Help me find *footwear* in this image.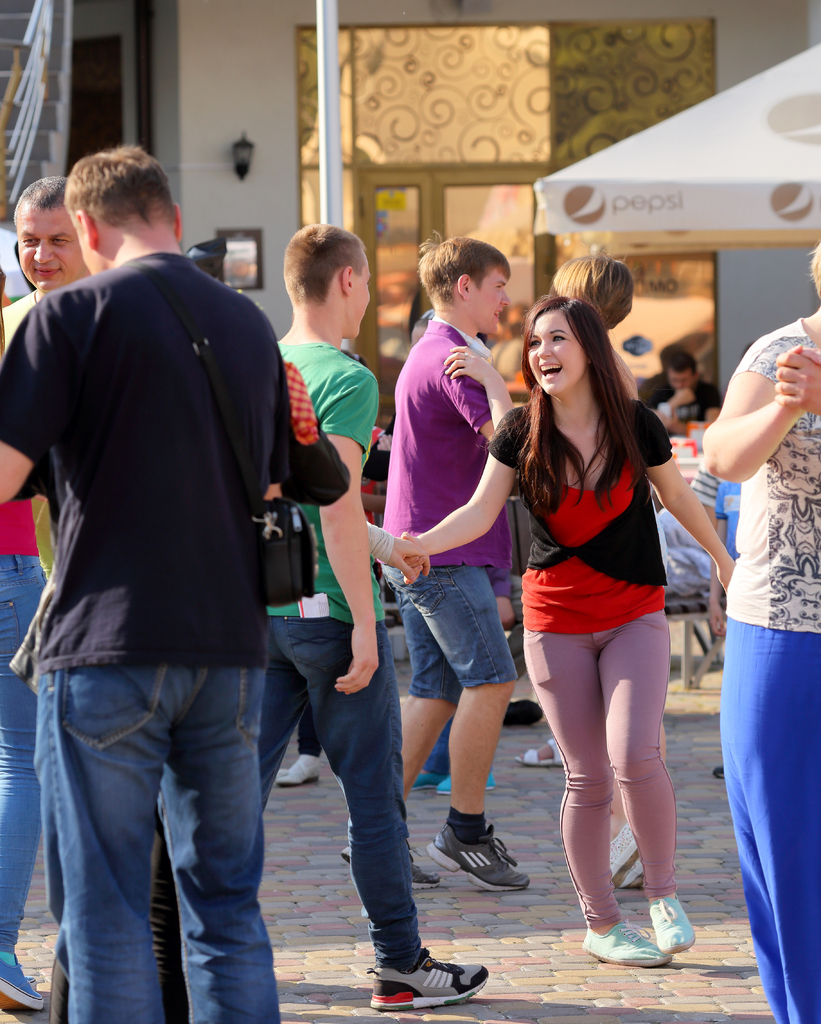
Found it: [x1=577, y1=895, x2=694, y2=973].
